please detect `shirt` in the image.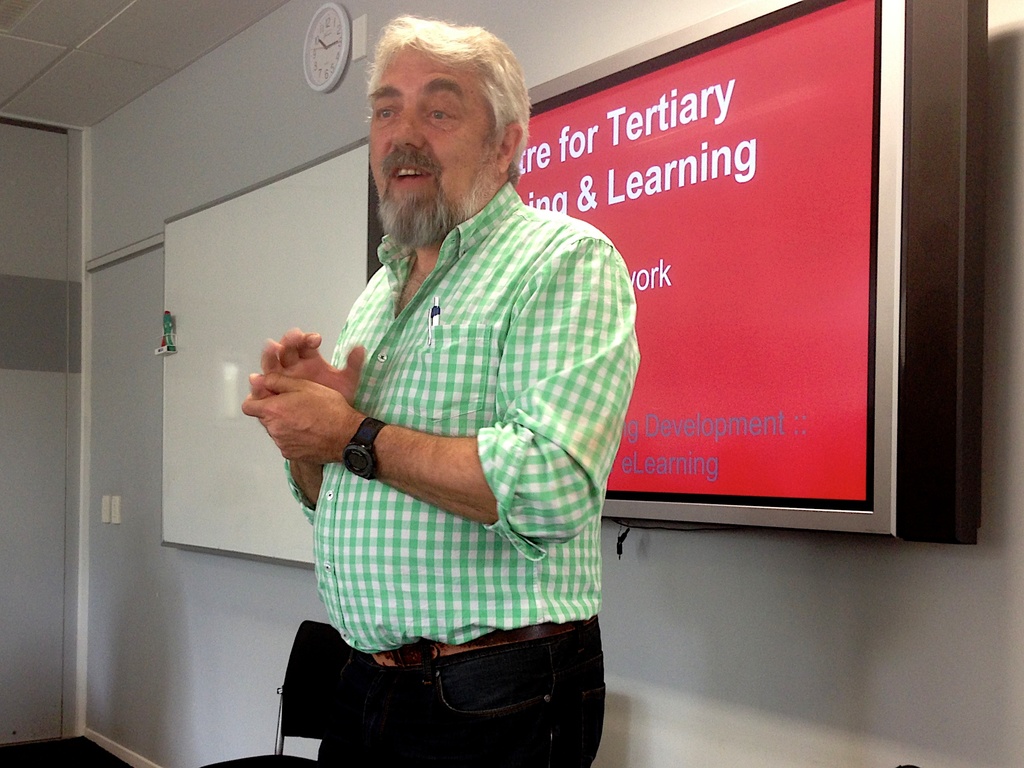
rect(284, 177, 648, 649).
